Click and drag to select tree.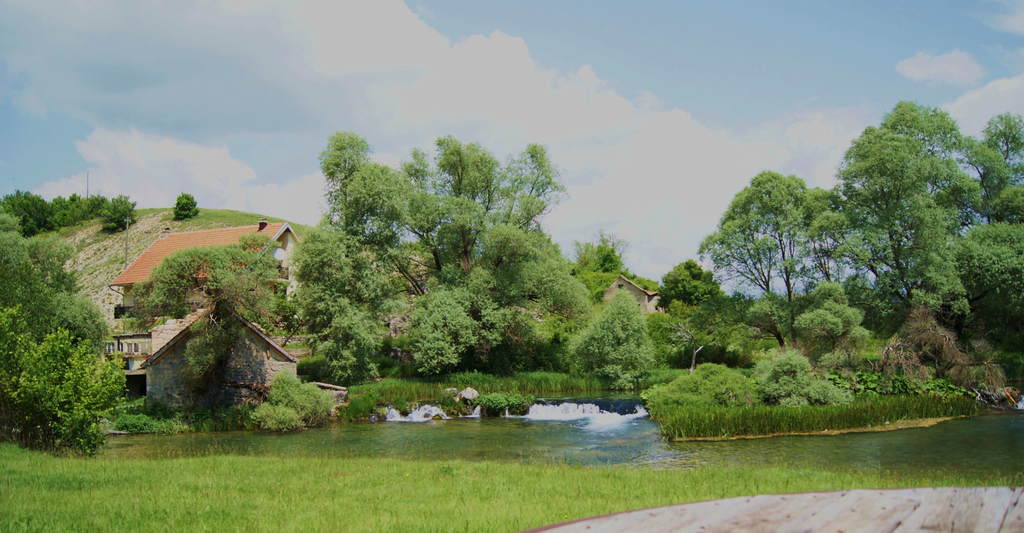
Selection: <box>0,313,134,451</box>.
